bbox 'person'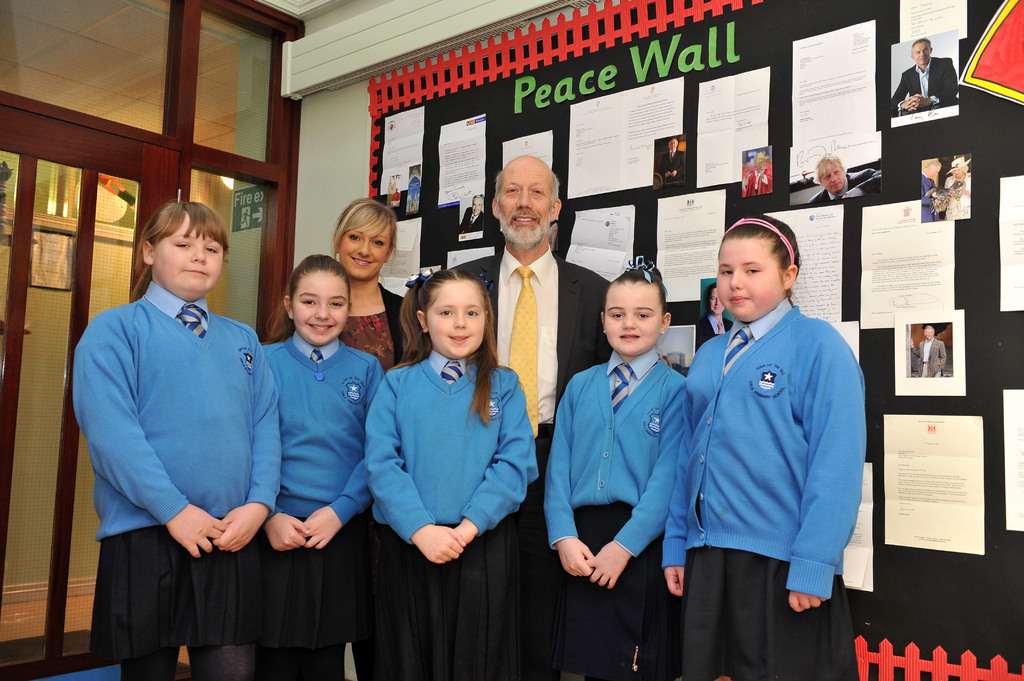
l=915, t=321, r=947, b=376
